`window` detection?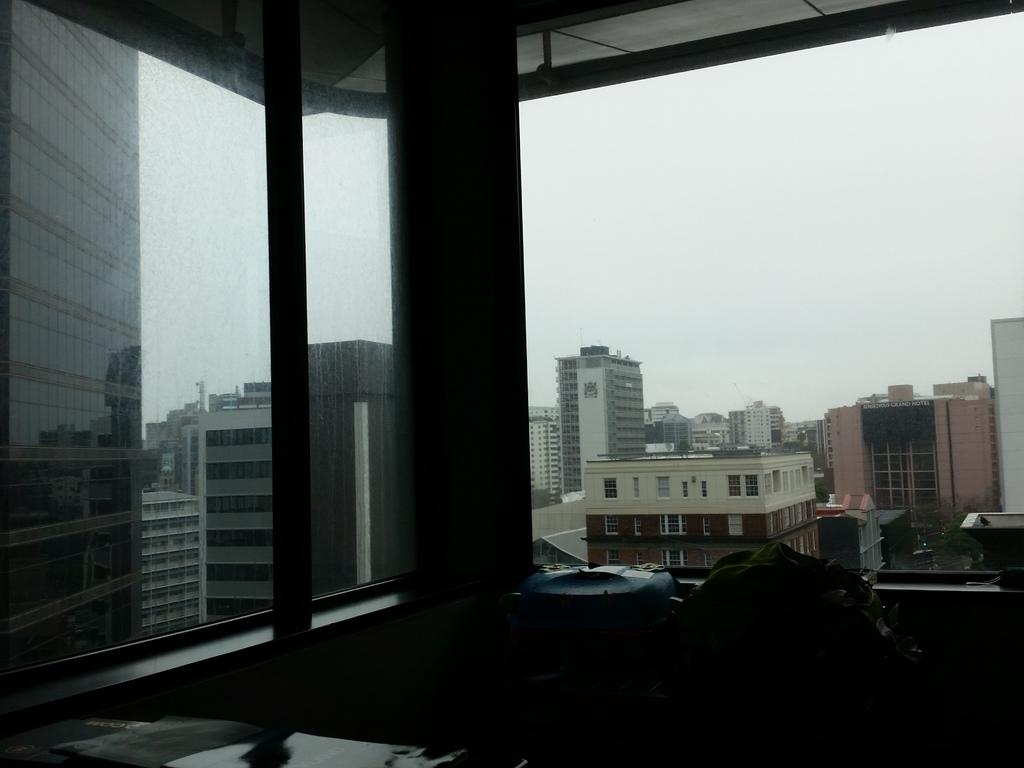
(left=653, top=472, right=671, bottom=502)
